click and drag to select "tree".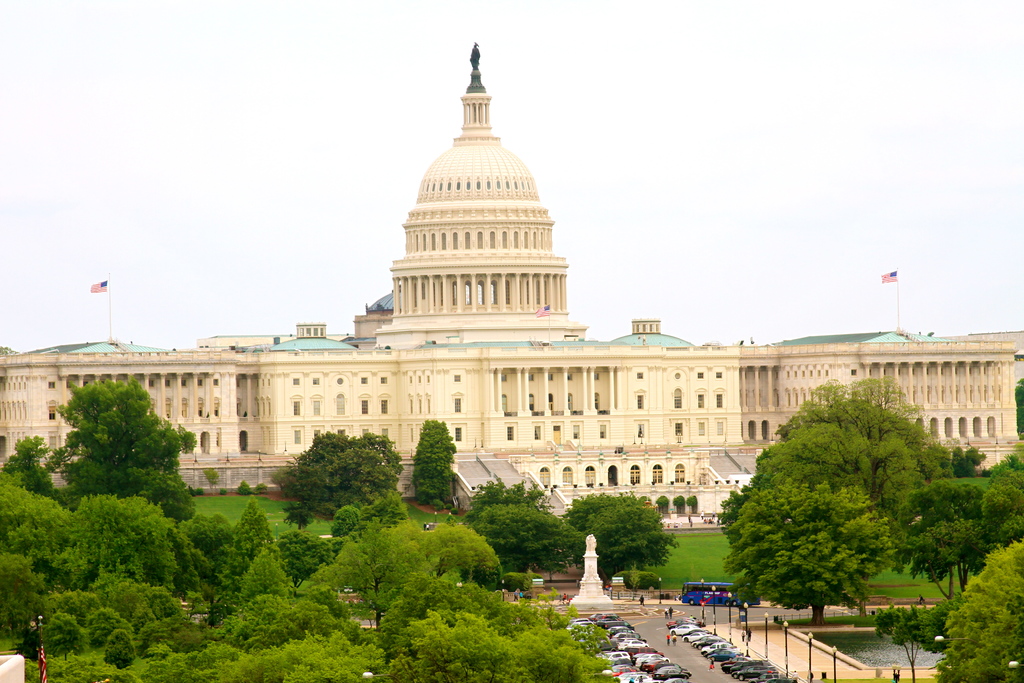
Selection: box(272, 516, 331, 594).
